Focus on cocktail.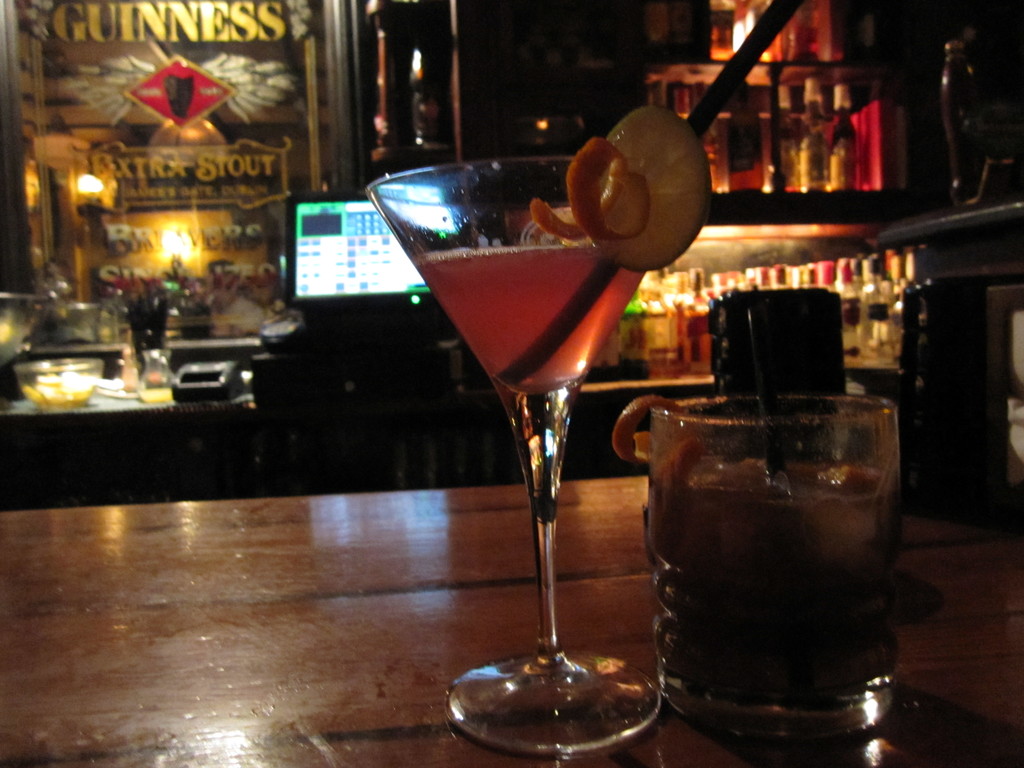
Focused at [645, 394, 916, 735].
